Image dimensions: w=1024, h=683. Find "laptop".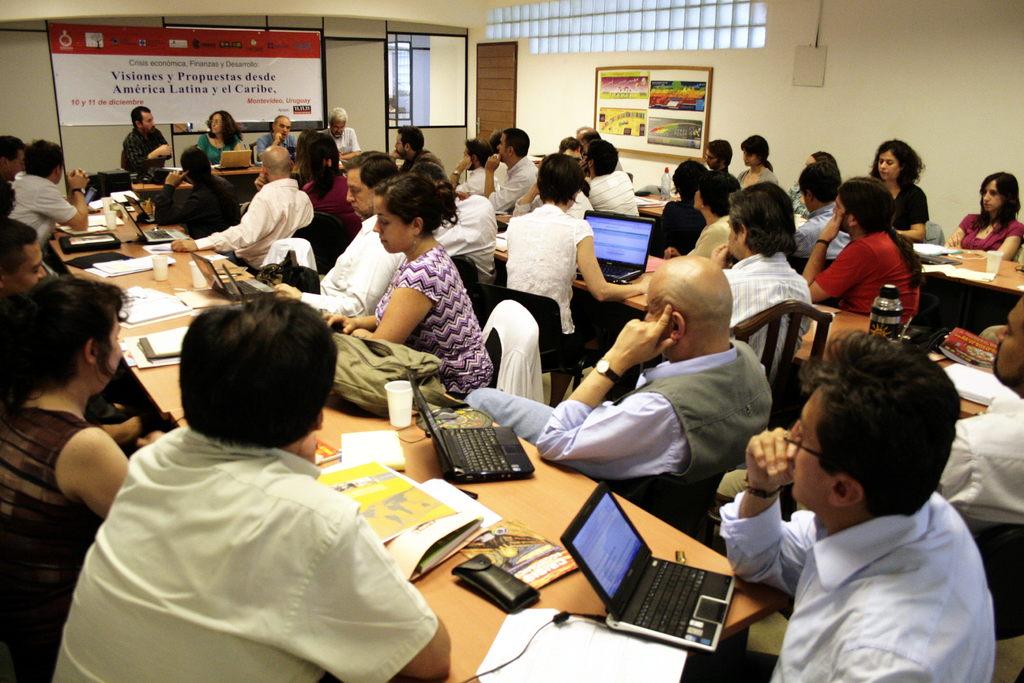
{"left": 572, "top": 210, "right": 655, "bottom": 281}.
